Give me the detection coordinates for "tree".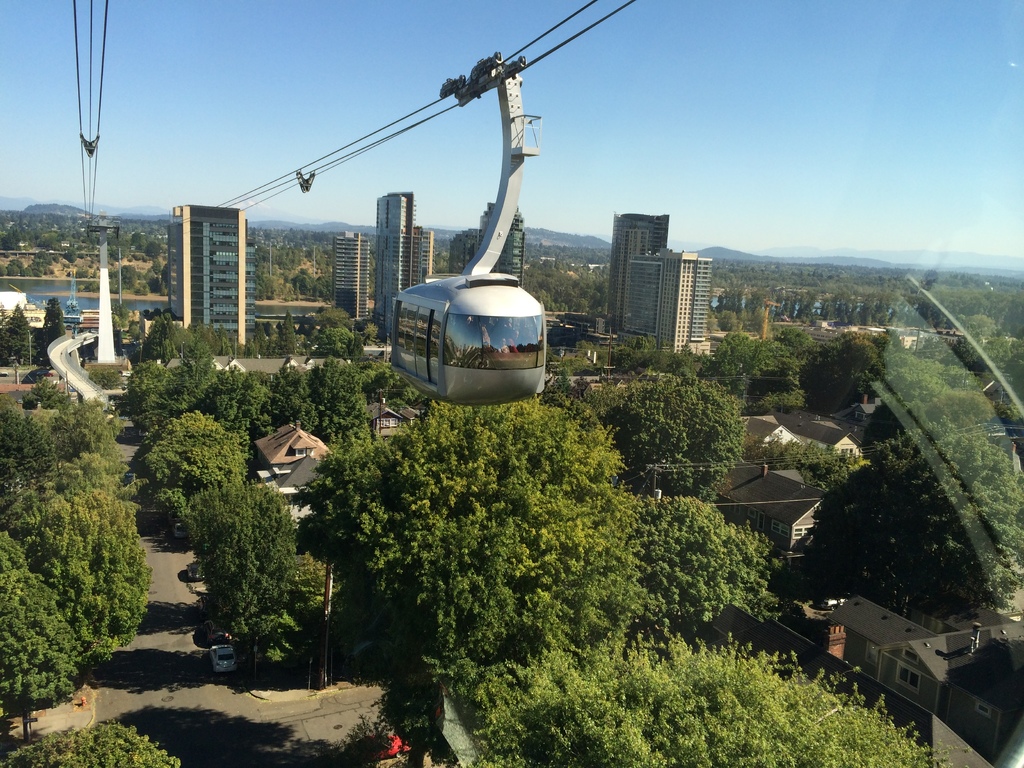
crop(125, 404, 253, 549).
